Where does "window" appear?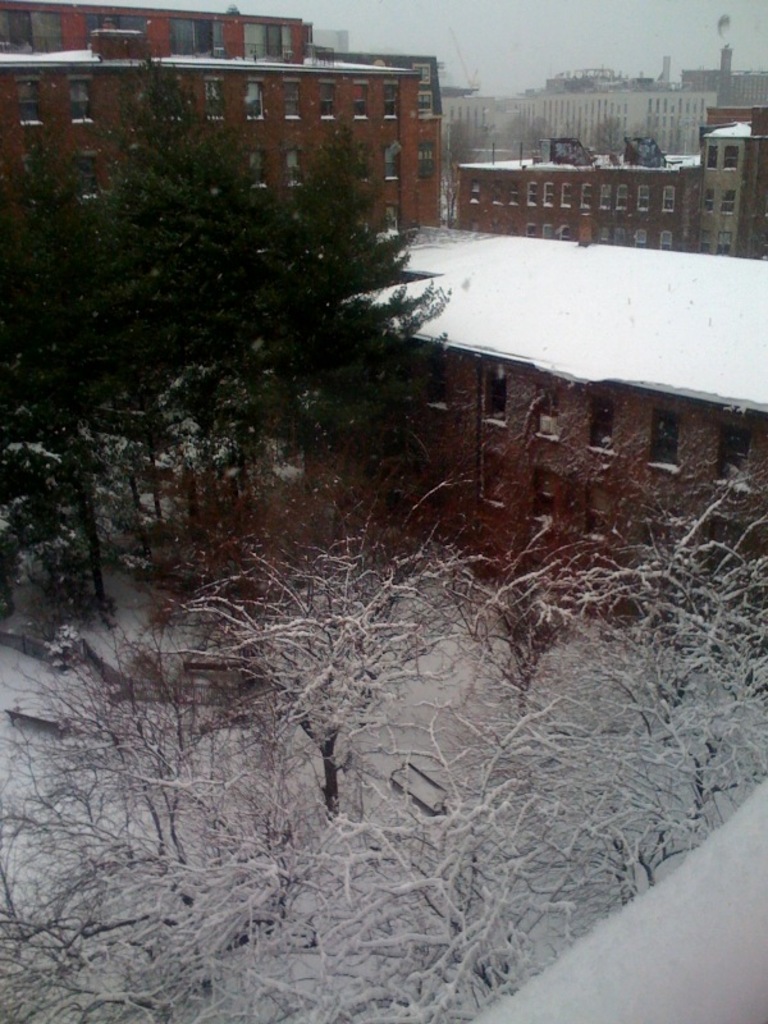
Appears at select_region(81, 12, 145, 58).
